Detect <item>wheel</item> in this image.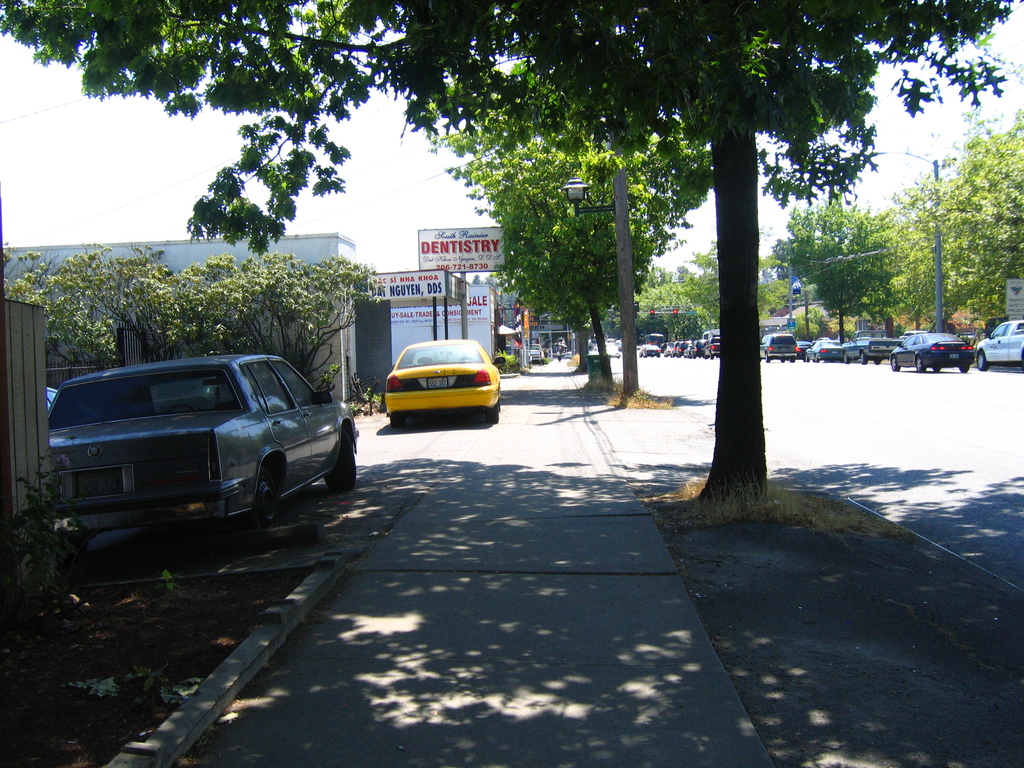
Detection: <box>816,355,819,362</box>.
